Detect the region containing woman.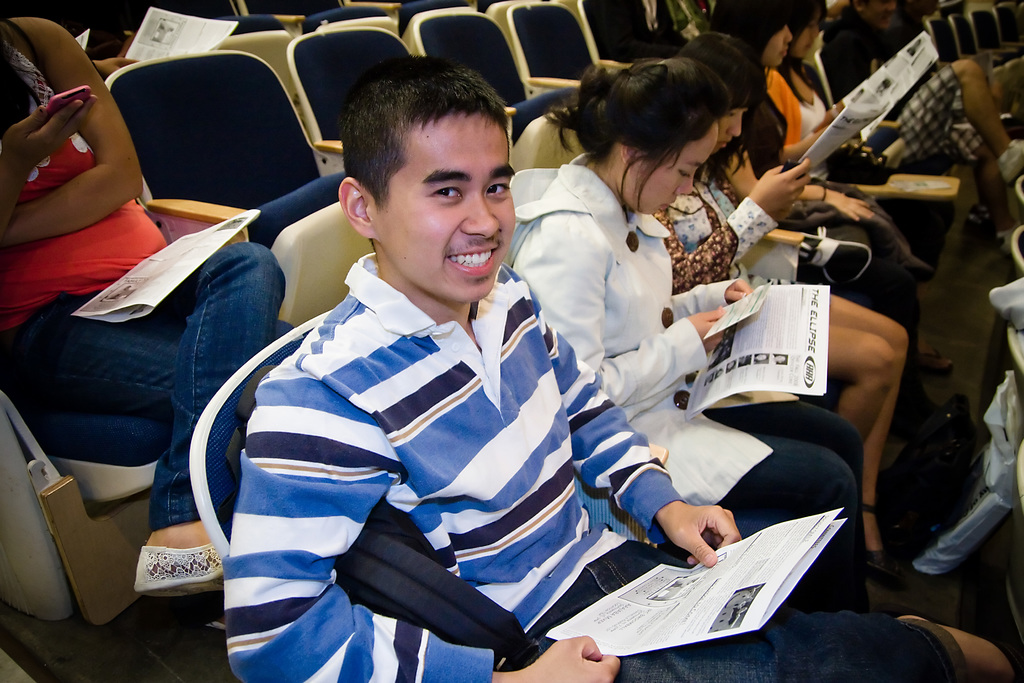
select_region(708, 0, 951, 352).
